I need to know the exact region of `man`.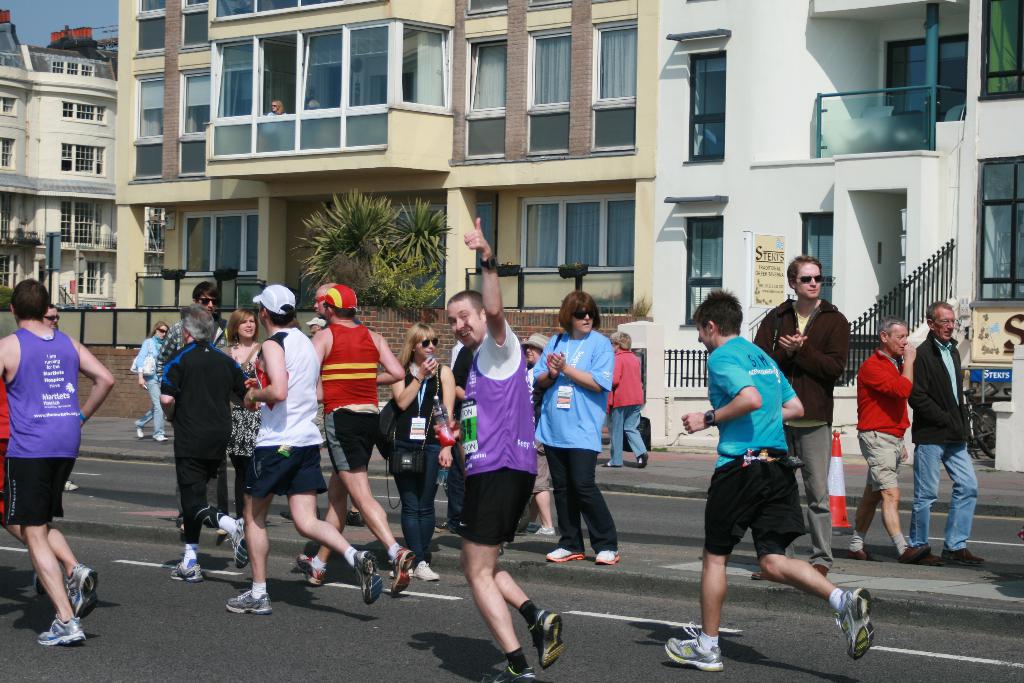
Region: bbox(42, 304, 59, 329).
